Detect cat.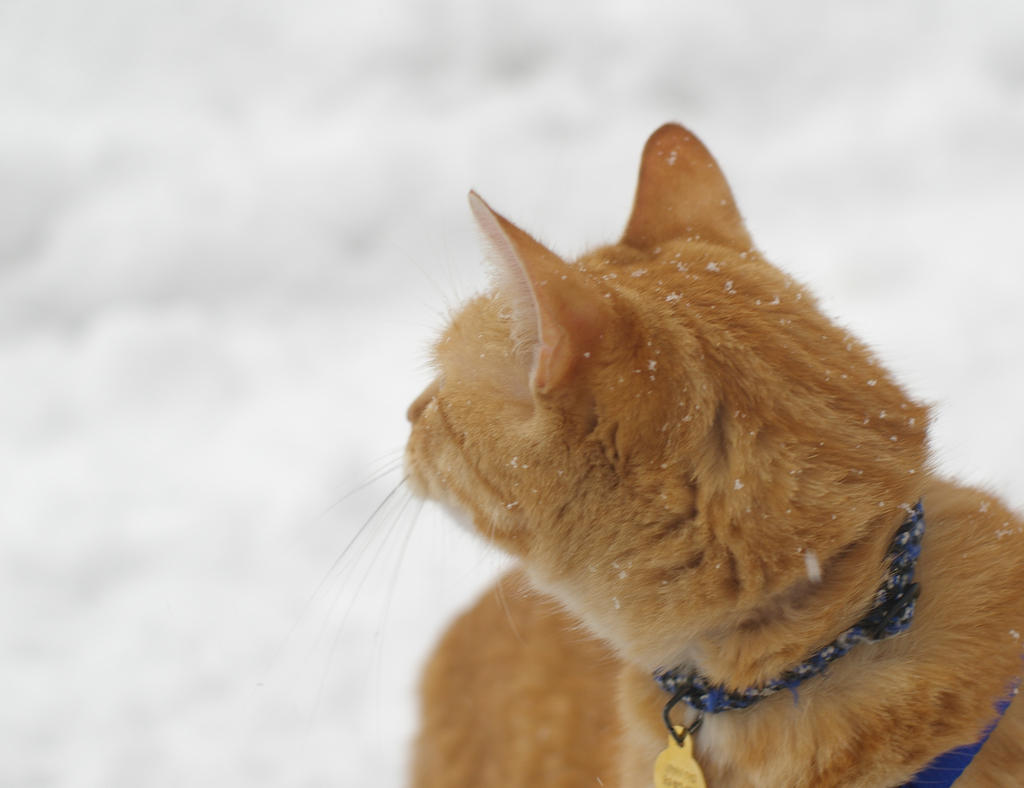
Detected at [265,122,1023,787].
